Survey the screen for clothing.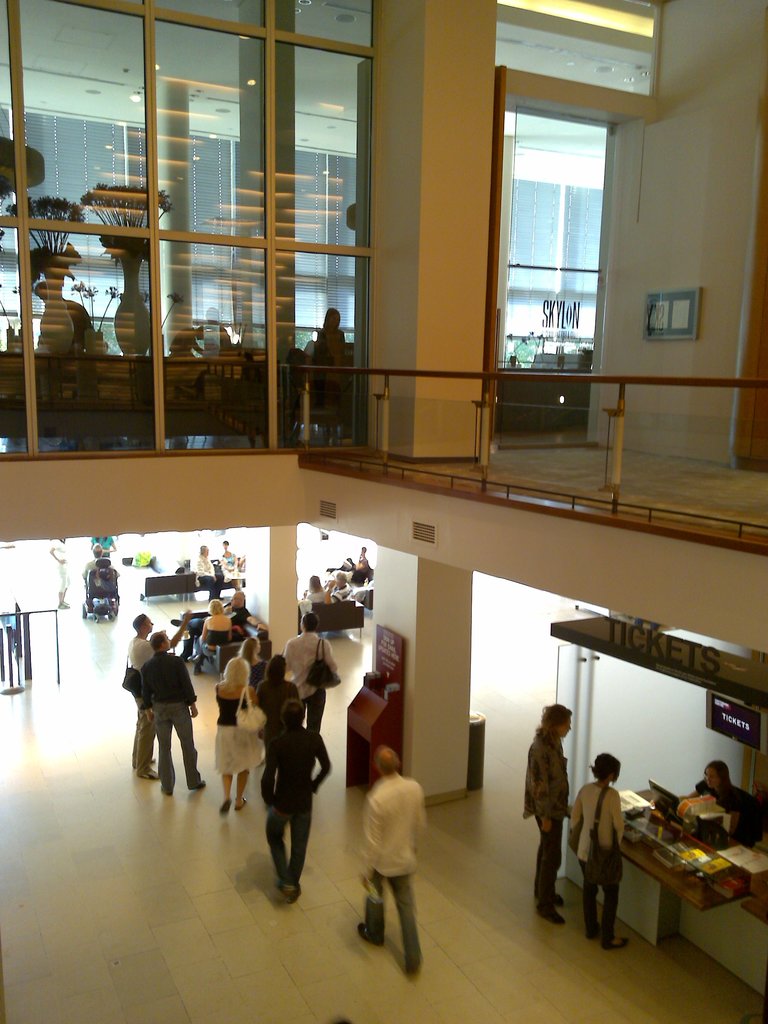
Survey found: Rect(225, 545, 236, 572).
